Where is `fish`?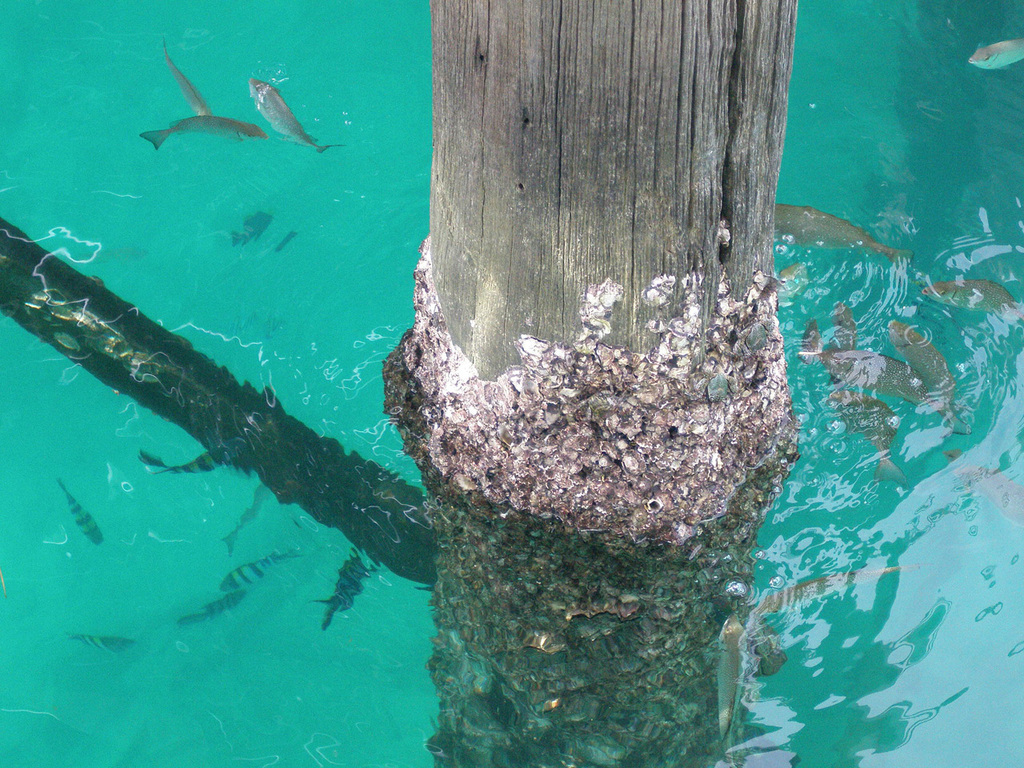
954/465/1023/529.
